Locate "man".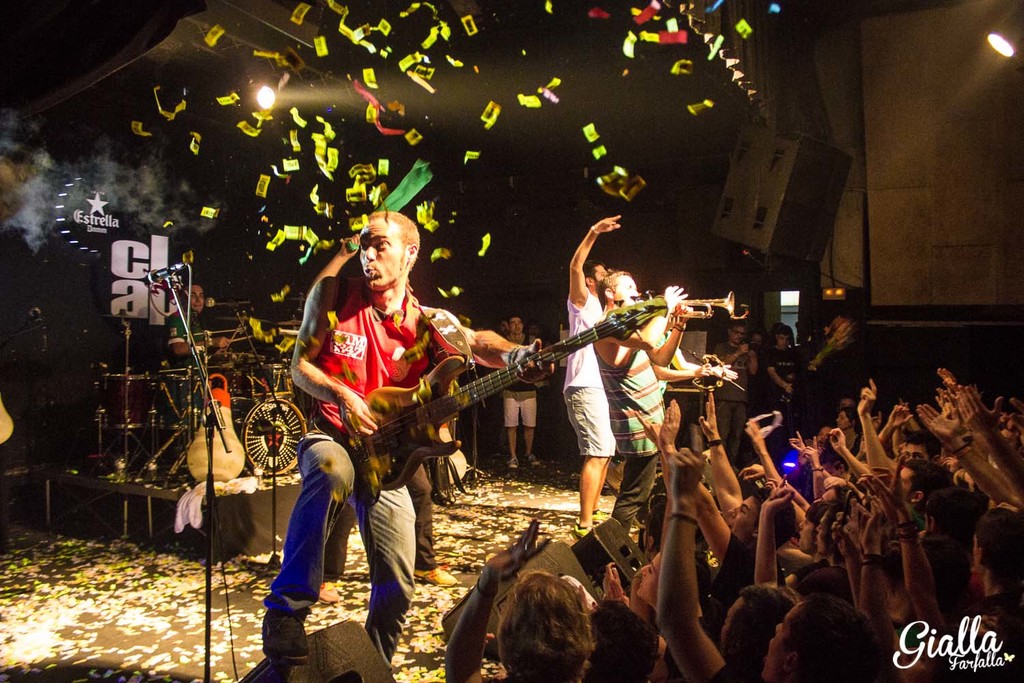
Bounding box: region(300, 236, 464, 591).
